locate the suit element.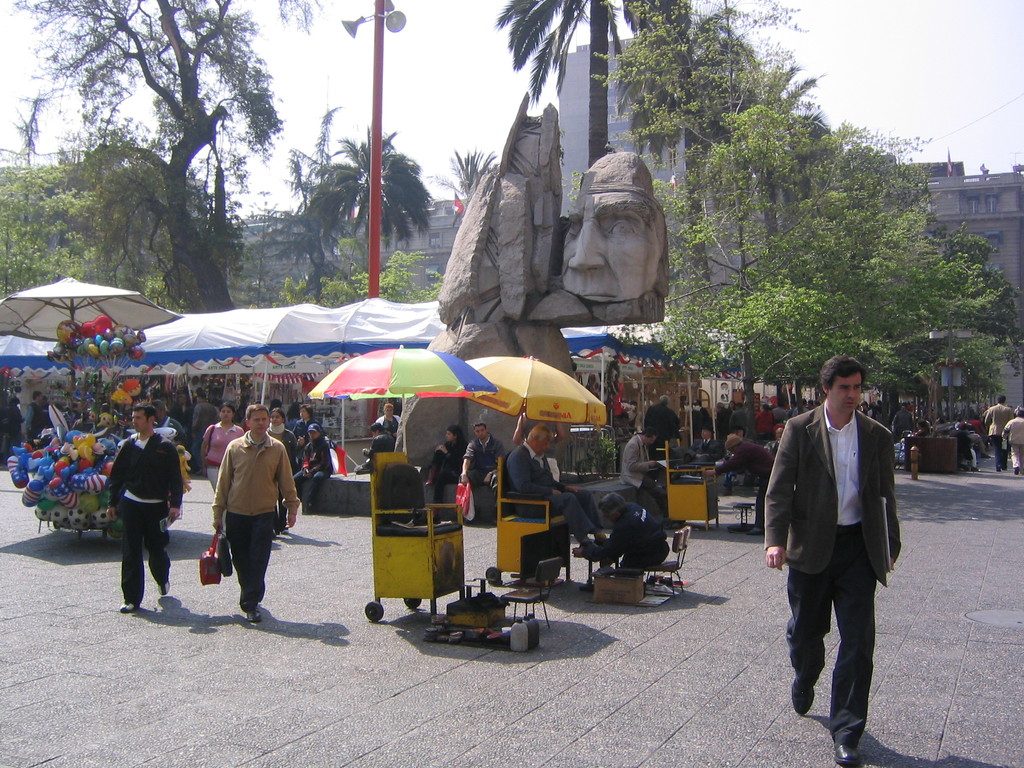
Element bbox: 772,372,902,749.
